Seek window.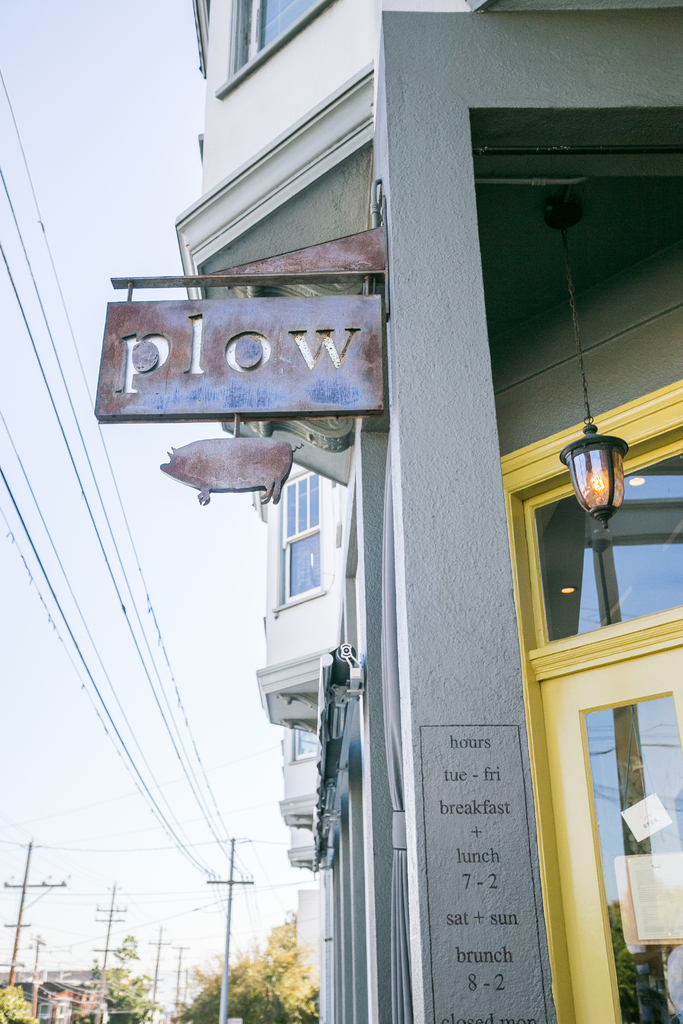
522:633:682:1023.
